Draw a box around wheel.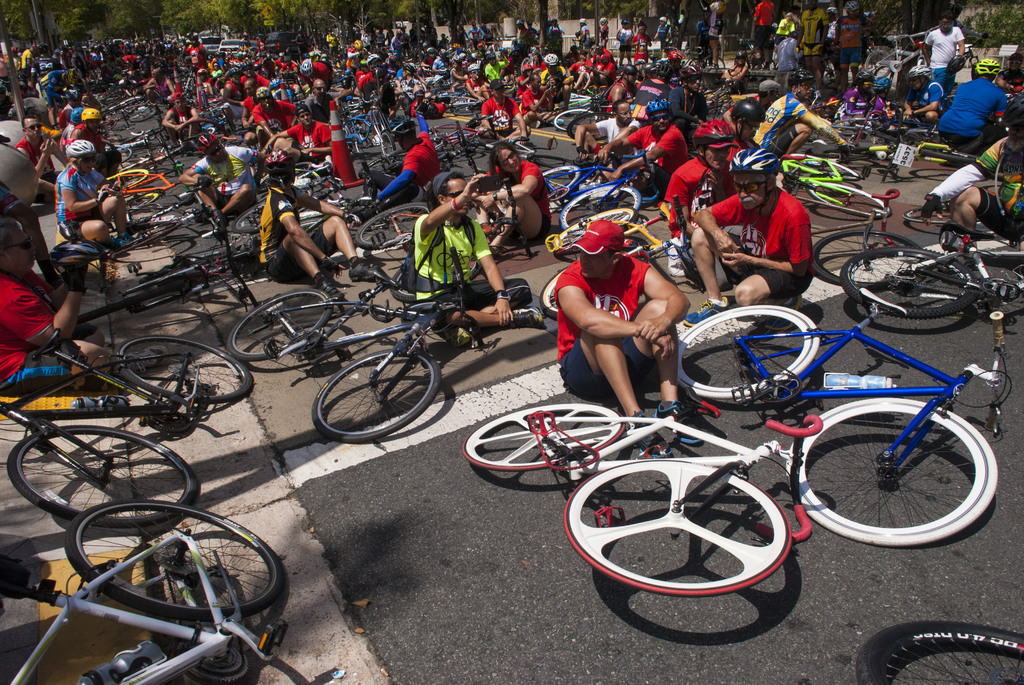
[314,350,444,437].
